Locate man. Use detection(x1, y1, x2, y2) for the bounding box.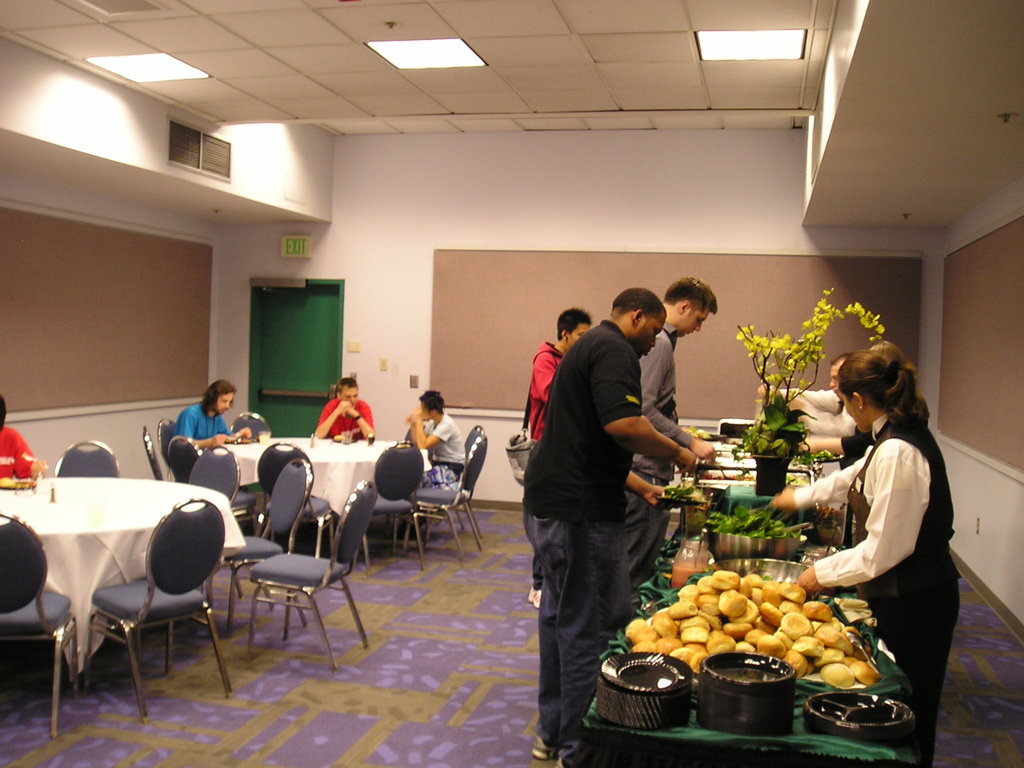
detection(310, 378, 374, 437).
